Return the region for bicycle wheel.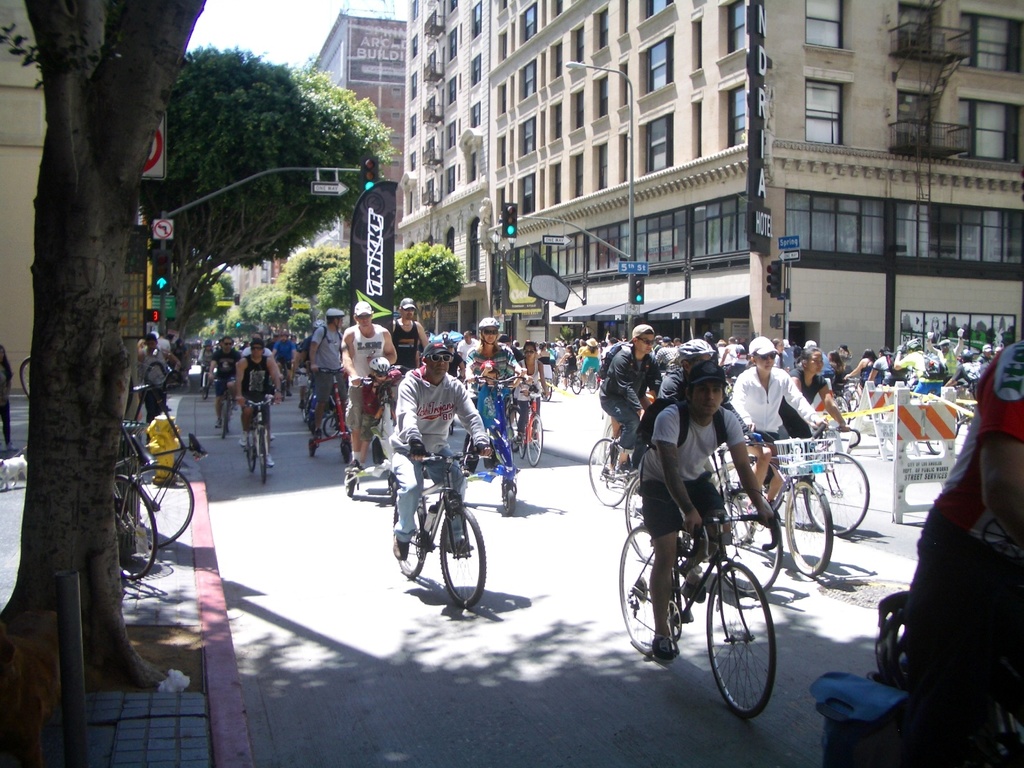
Rect(541, 379, 554, 401).
